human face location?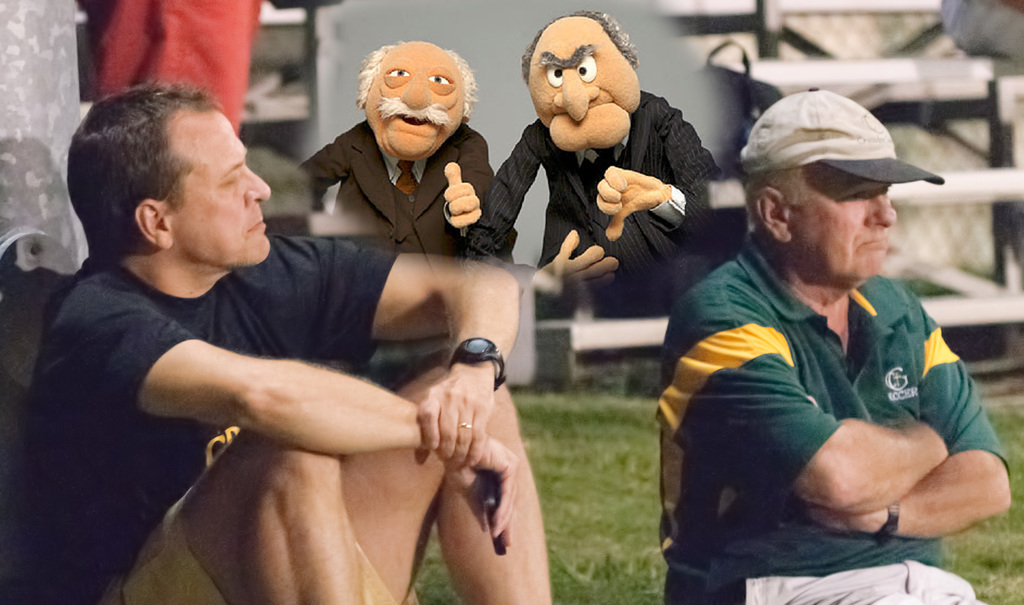
[527, 17, 640, 147]
